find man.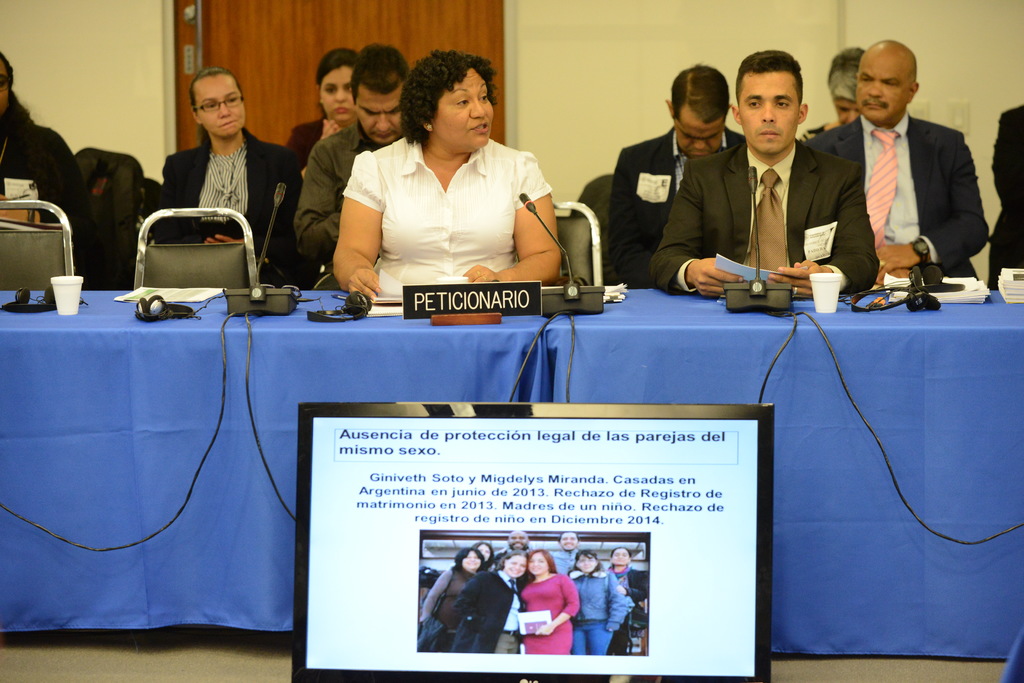
[647, 46, 886, 301].
